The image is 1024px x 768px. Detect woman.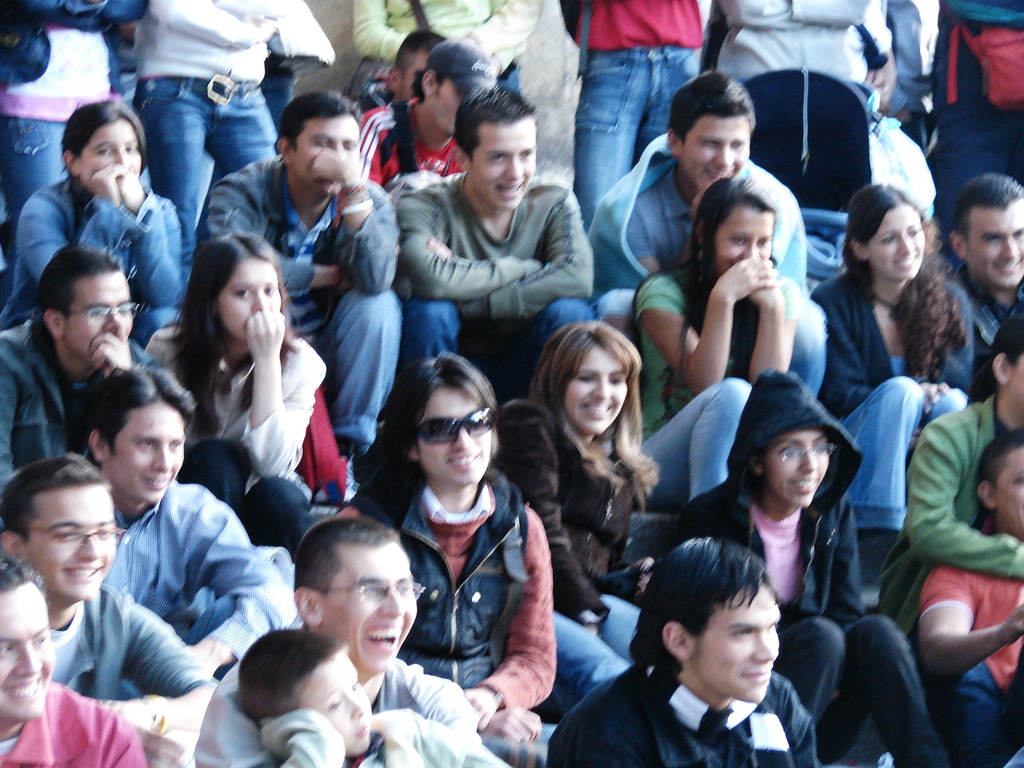
Detection: 625 172 803 511.
